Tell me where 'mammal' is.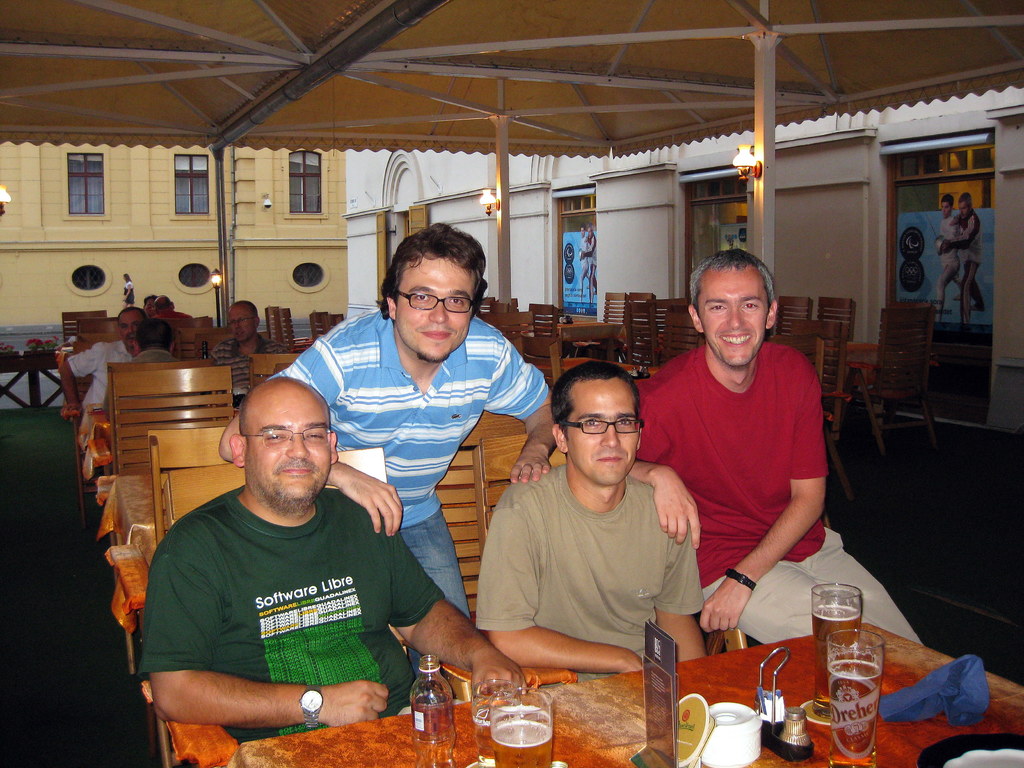
'mammal' is at (x1=940, y1=187, x2=984, y2=308).
